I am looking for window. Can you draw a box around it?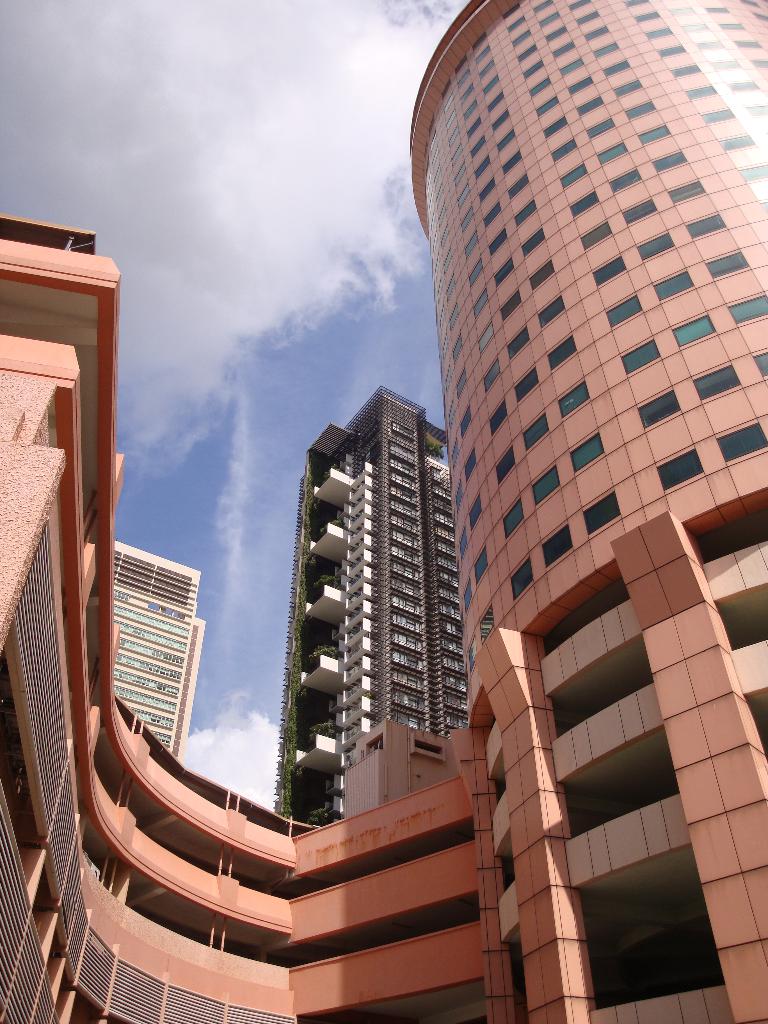
Sure, the bounding box is crop(556, 44, 571, 53).
